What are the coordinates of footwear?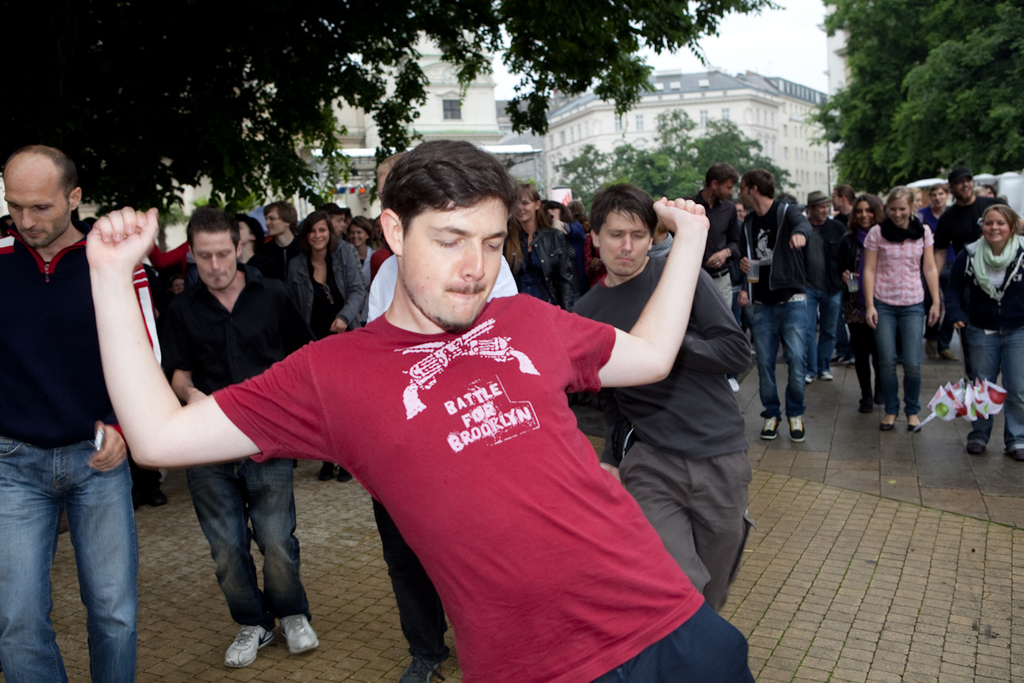
box=[940, 350, 957, 357].
